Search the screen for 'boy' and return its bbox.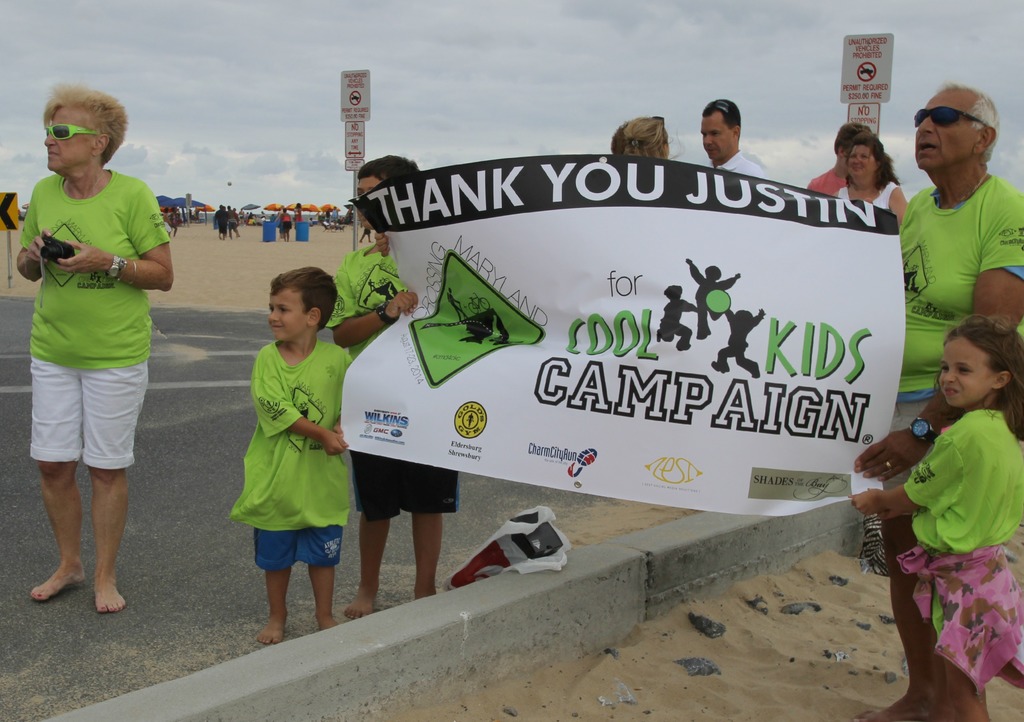
Found: detection(227, 265, 353, 644).
